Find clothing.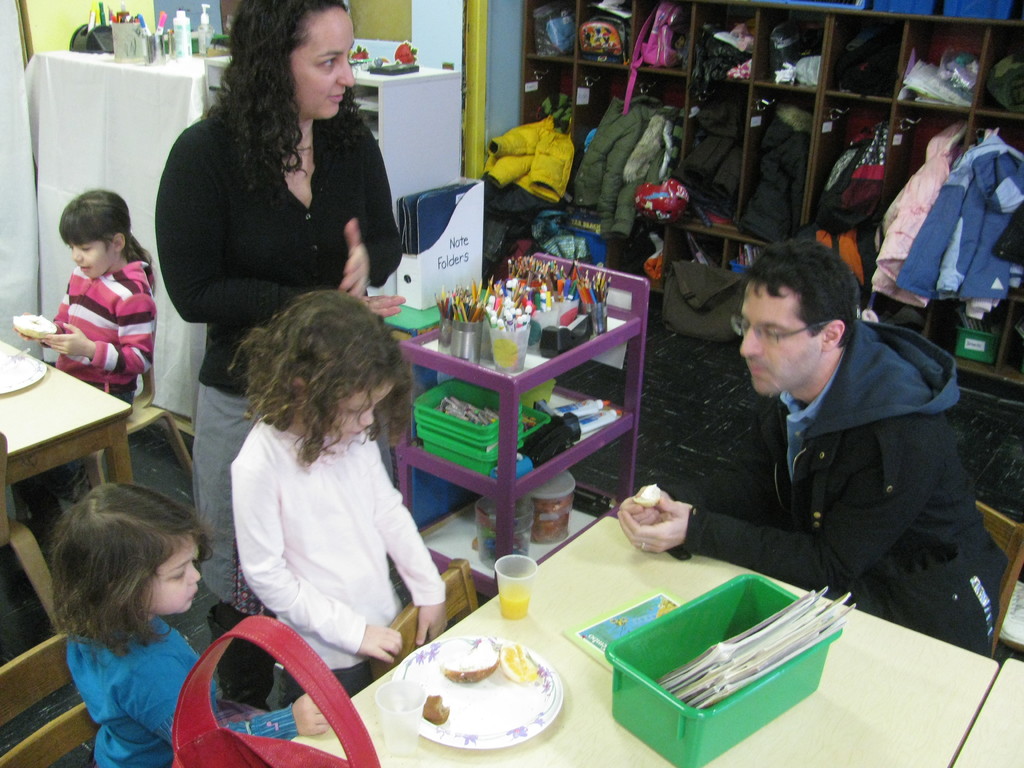
<bbox>68, 614, 302, 767</bbox>.
